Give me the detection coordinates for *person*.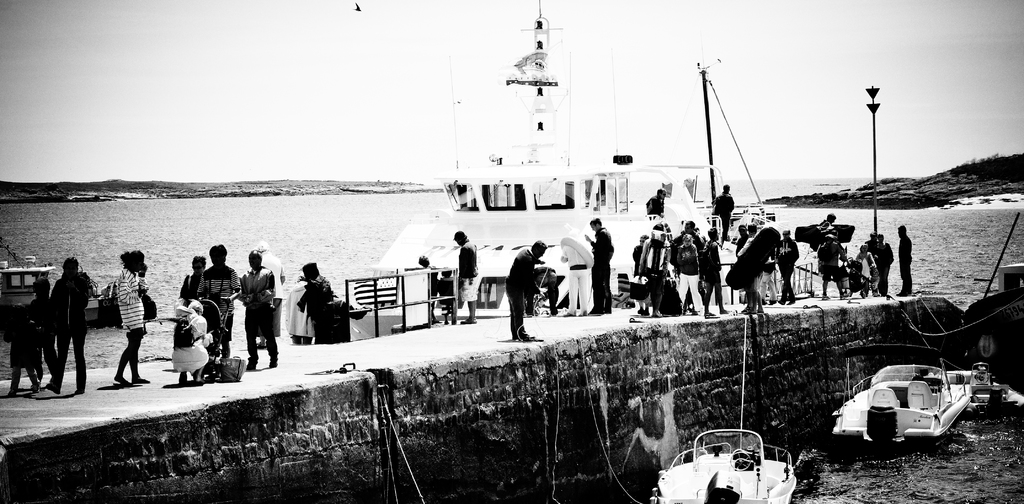
bbox=(849, 241, 877, 300).
